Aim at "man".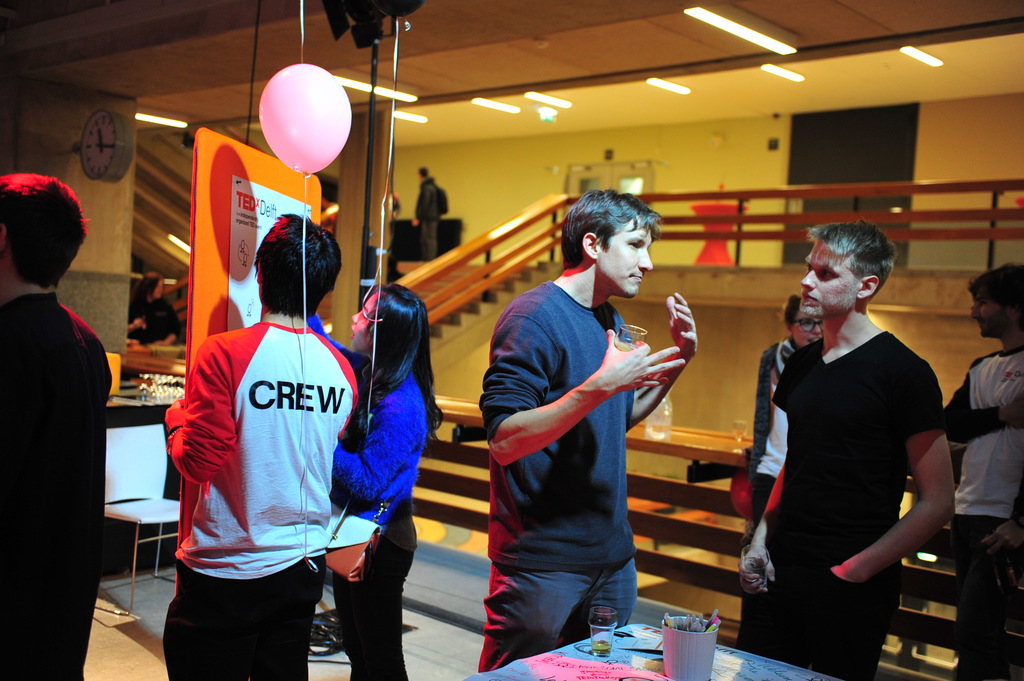
Aimed at bbox=[0, 172, 114, 680].
